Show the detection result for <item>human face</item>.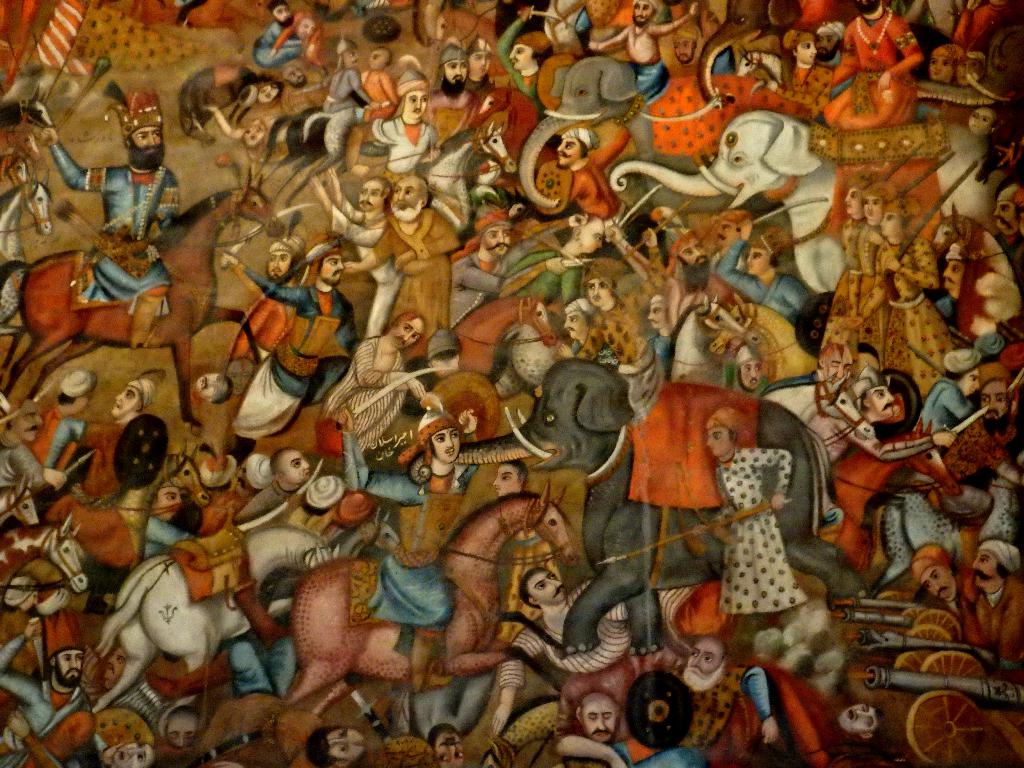
{"x1": 129, "y1": 125, "x2": 161, "y2": 161}.
